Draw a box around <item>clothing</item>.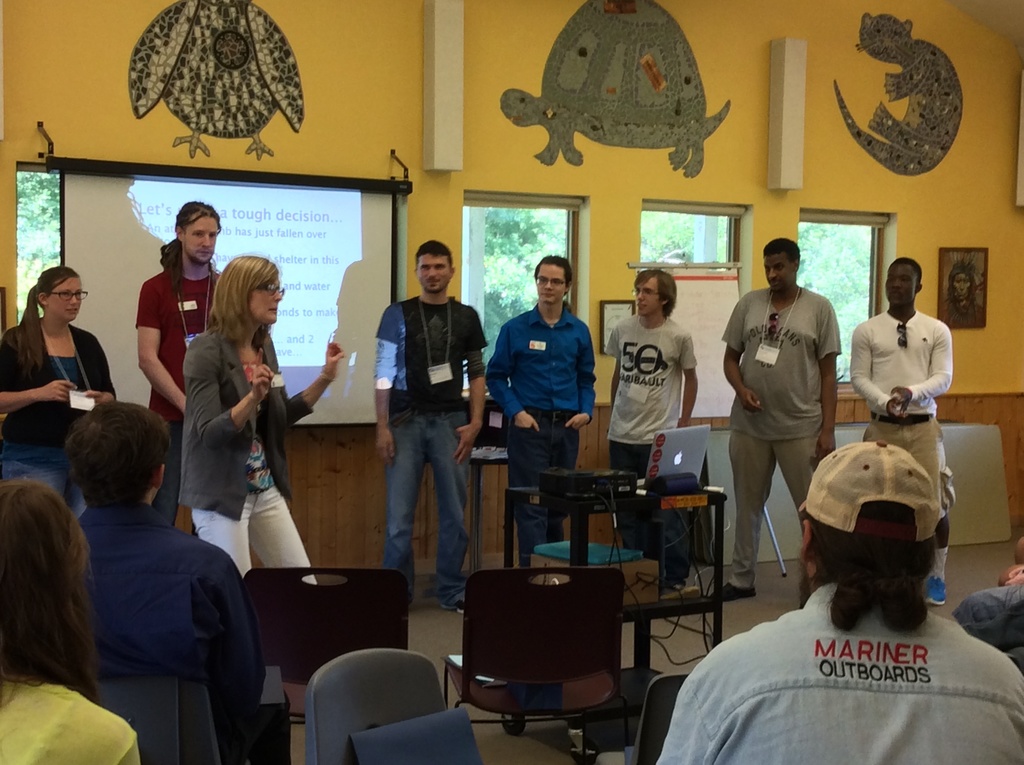
<region>724, 292, 860, 595</region>.
